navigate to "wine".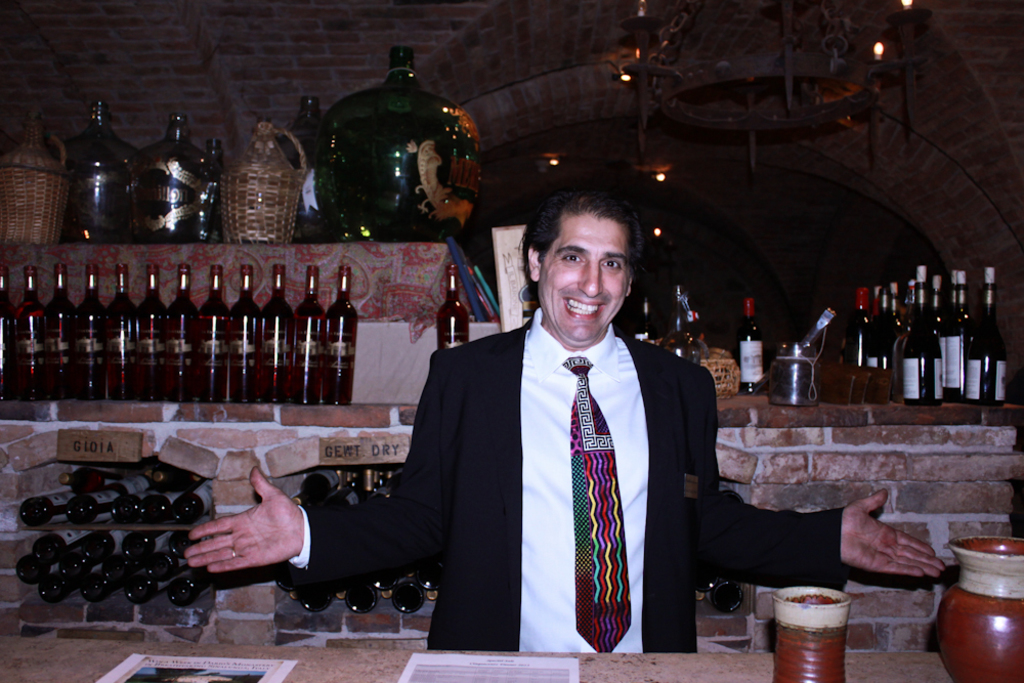
Navigation target: {"x1": 334, "y1": 463, "x2": 397, "y2": 503}.
